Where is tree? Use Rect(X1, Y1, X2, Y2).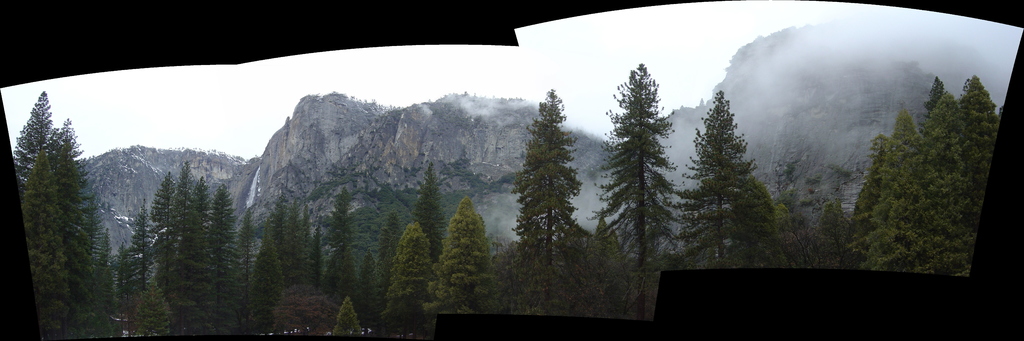
Rect(326, 192, 356, 301).
